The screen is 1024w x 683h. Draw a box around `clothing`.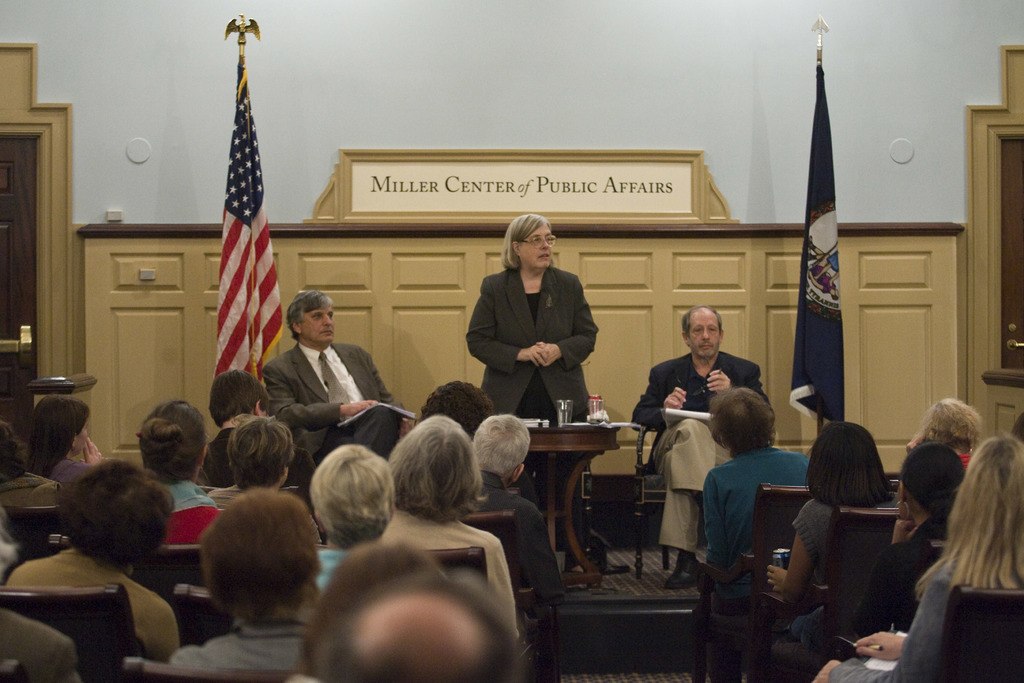
rect(320, 548, 348, 591).
